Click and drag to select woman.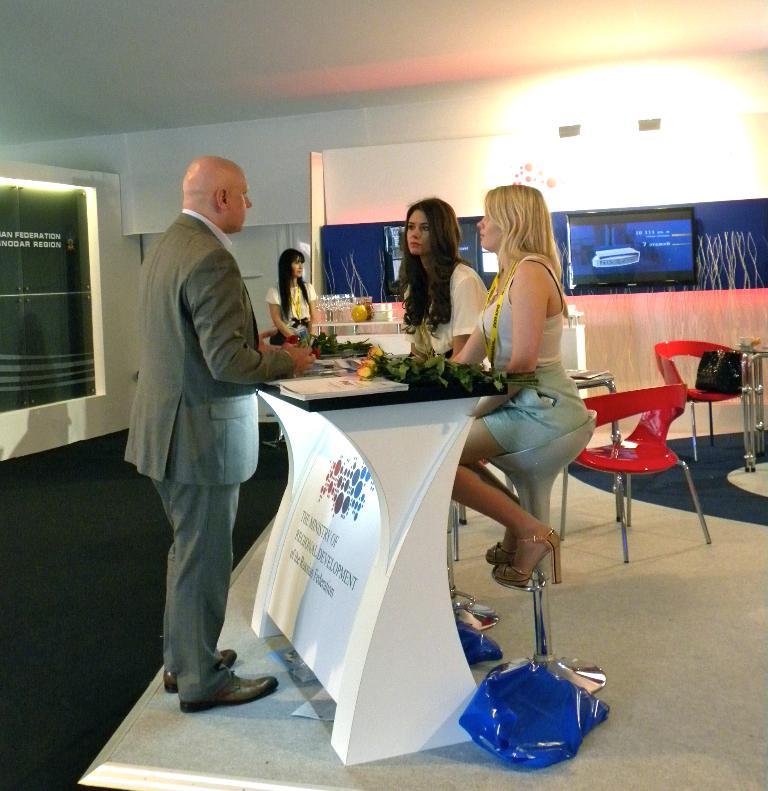
Selection: {"left": 264, "top": 248, "right": 329, "bottom": 340}.
